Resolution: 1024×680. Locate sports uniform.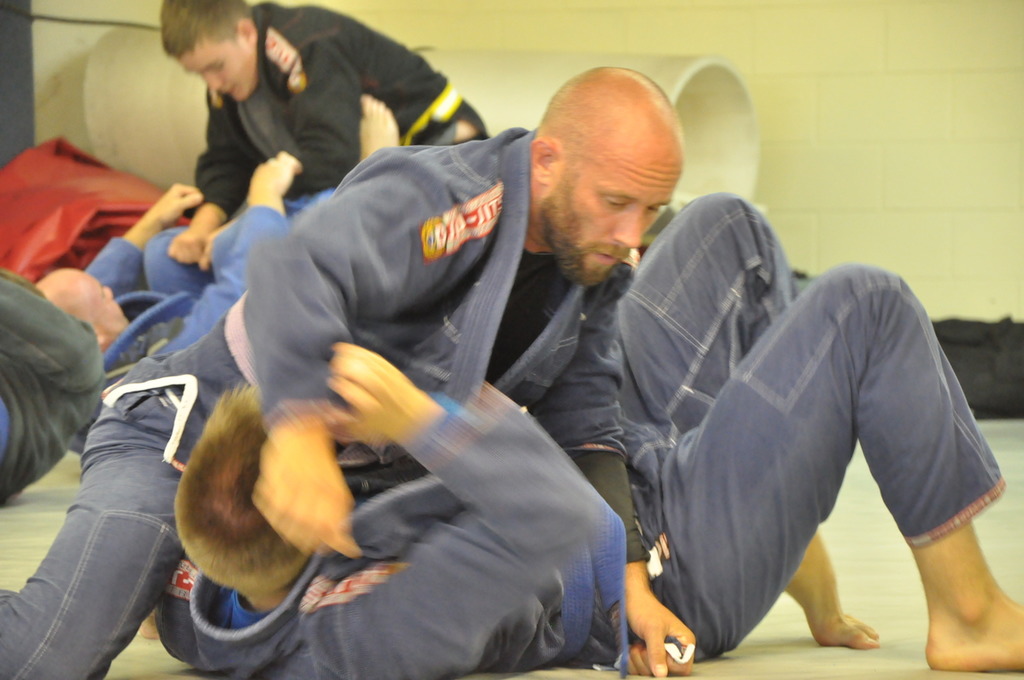
{"x1": 152, "y1": 192, "x2": 1005, "y2": 679}.
